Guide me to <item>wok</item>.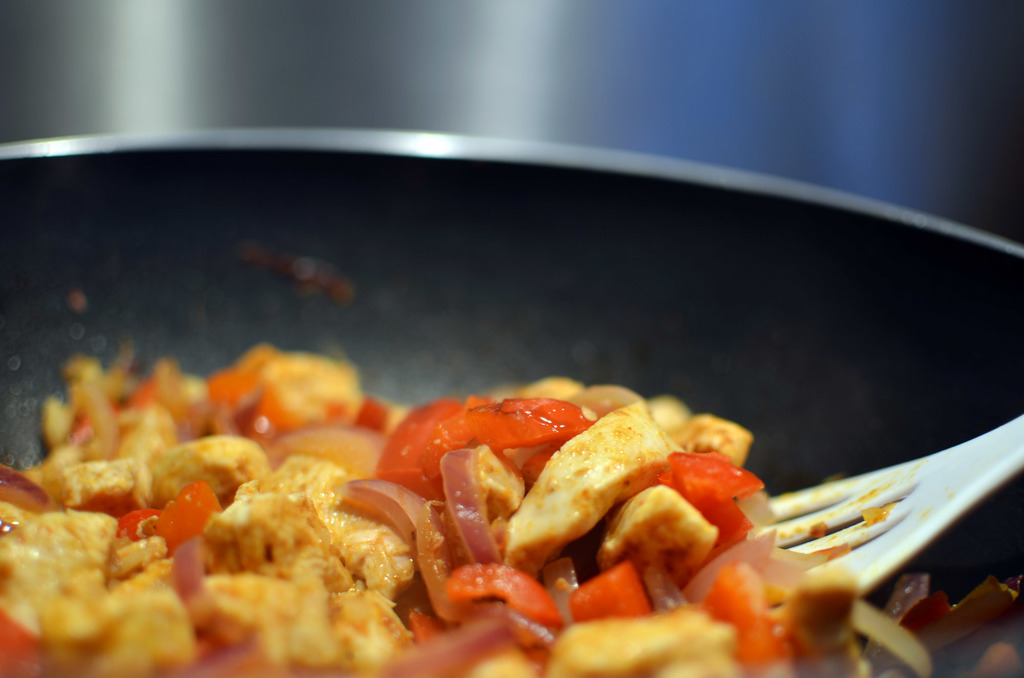
Guidance: x1=0, y1=107, x2=1023, y2=629.
